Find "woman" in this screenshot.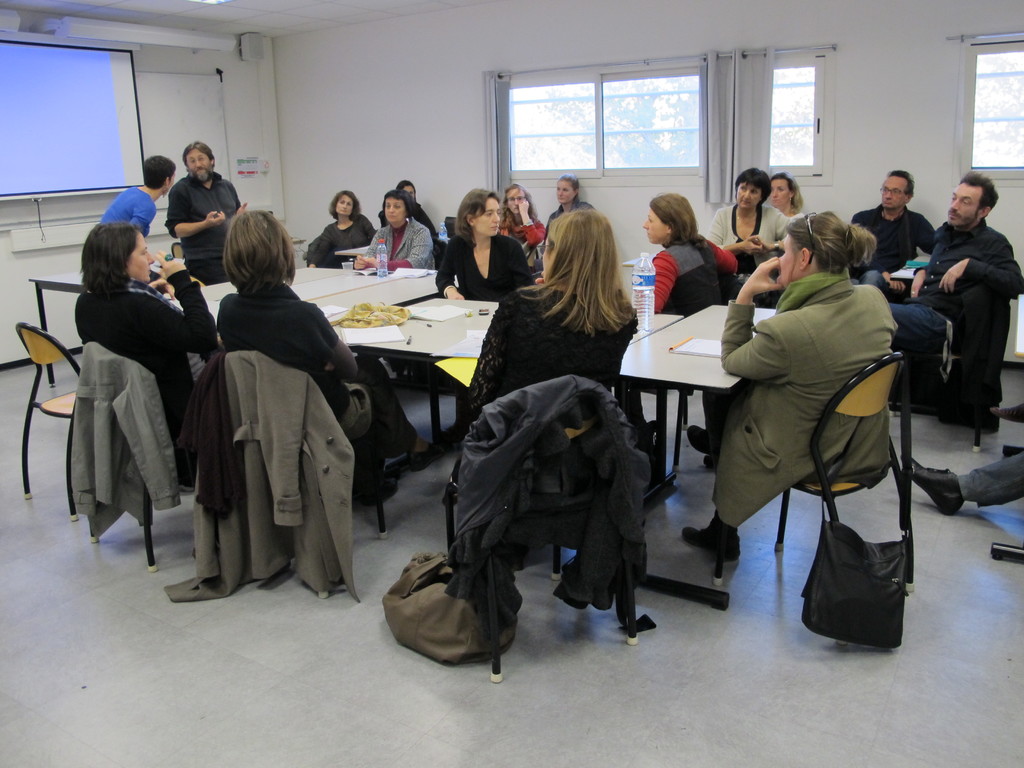
The bounding box for "woman" is <bbox>676, 207, 902, 560</bbox>.
